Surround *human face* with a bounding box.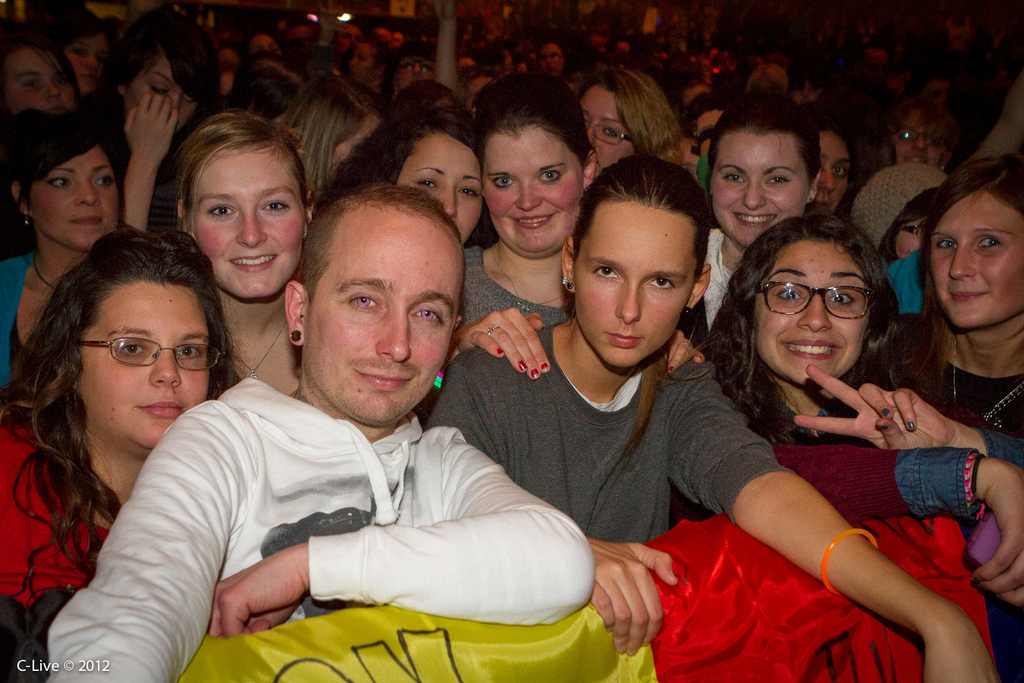
x1=753, y1=243, x2=872, y2=383.
